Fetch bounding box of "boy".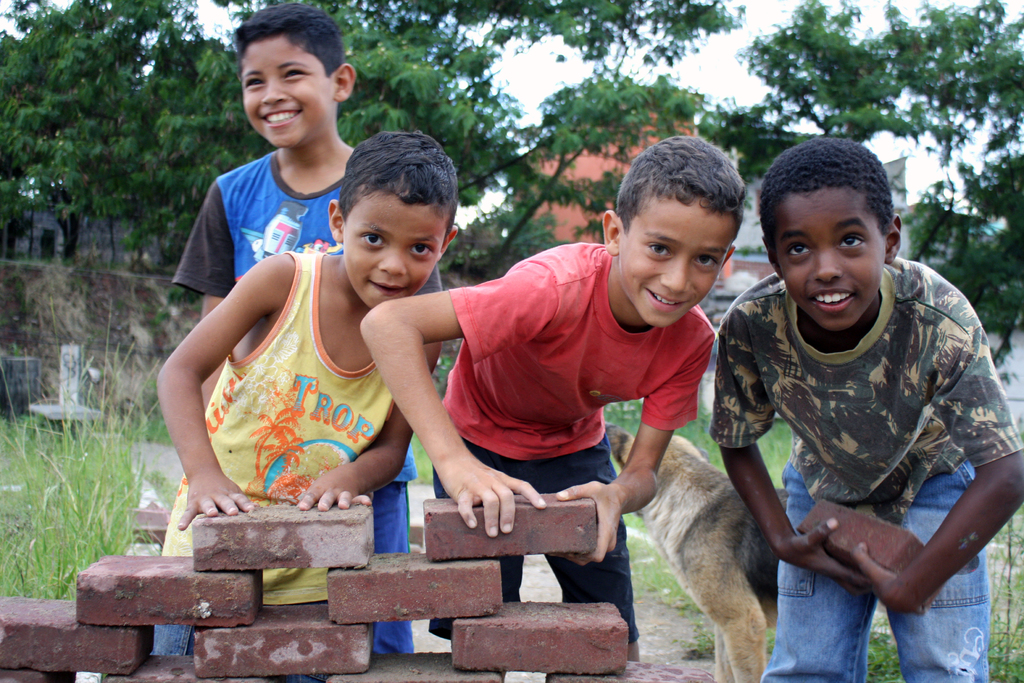
Bbox: 708:136:1023:682.
